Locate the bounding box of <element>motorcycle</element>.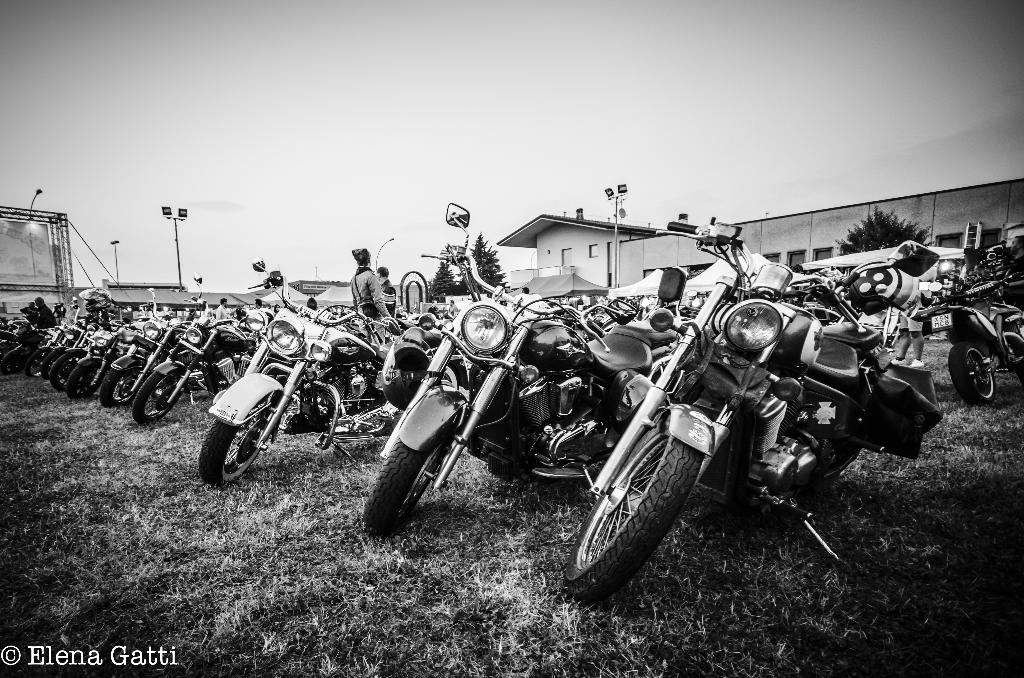
Bounding box: pyautogui.locateOnScreen(99, 291, 190, 410).
